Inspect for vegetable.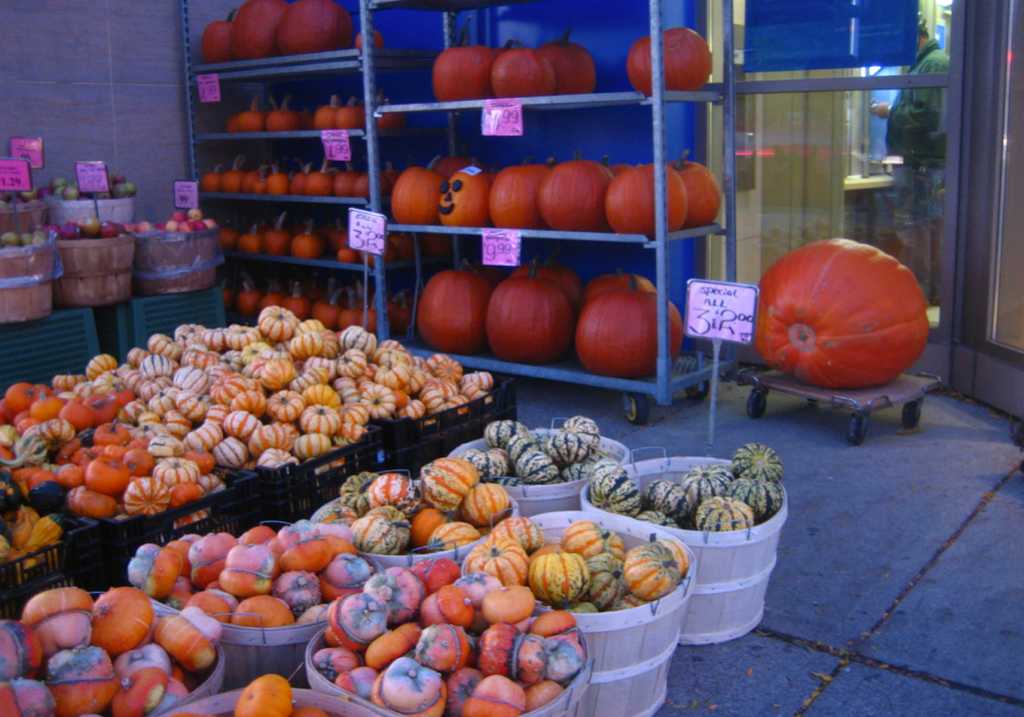
Inspection: crop(37, 424, 86, 456).
